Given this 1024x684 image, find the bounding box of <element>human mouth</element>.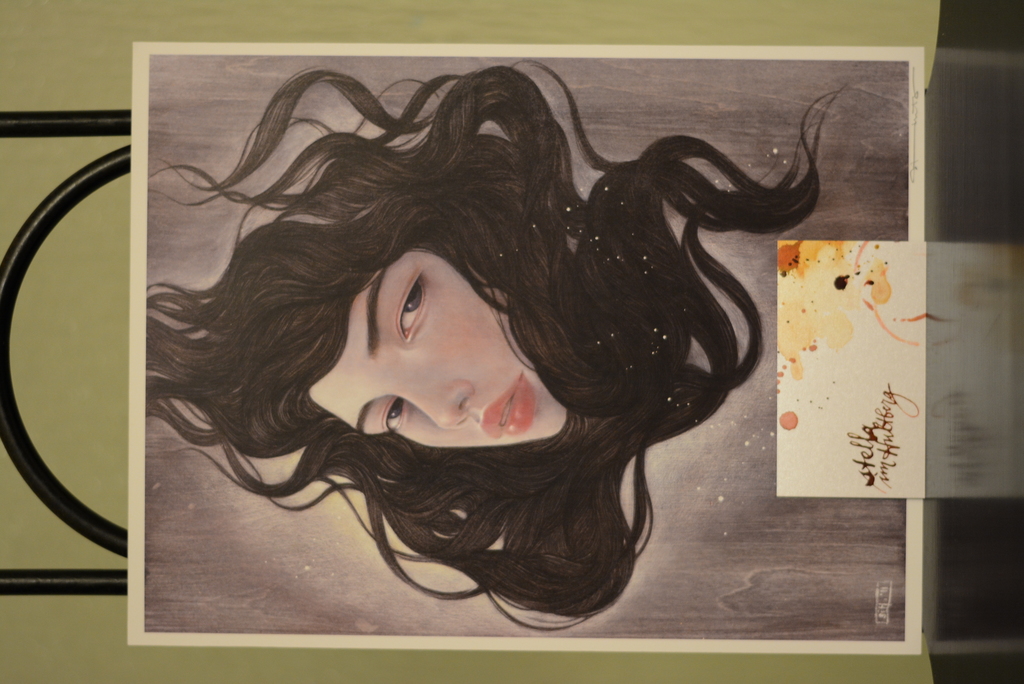
[477, 368, 538, 437].
